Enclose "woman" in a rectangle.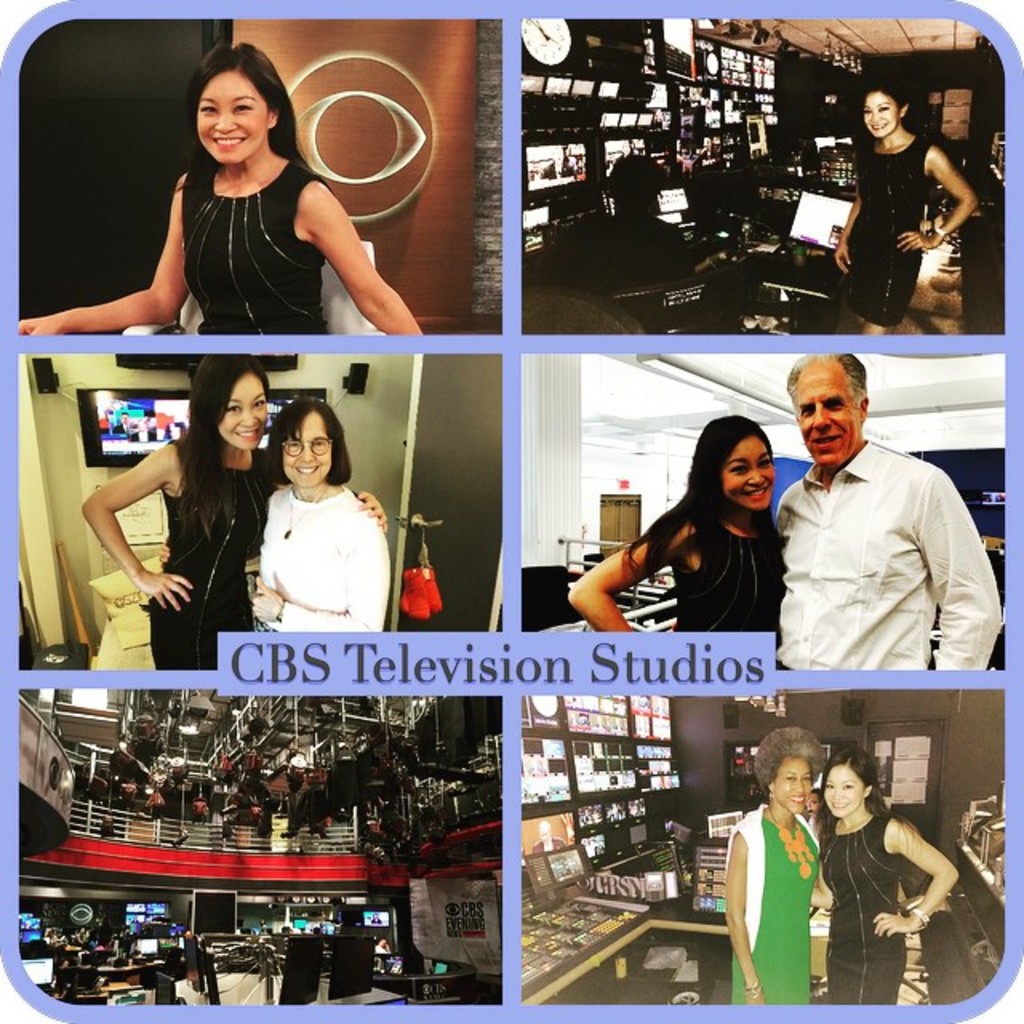
(left=78, top=355, right=386, bottom=670).
